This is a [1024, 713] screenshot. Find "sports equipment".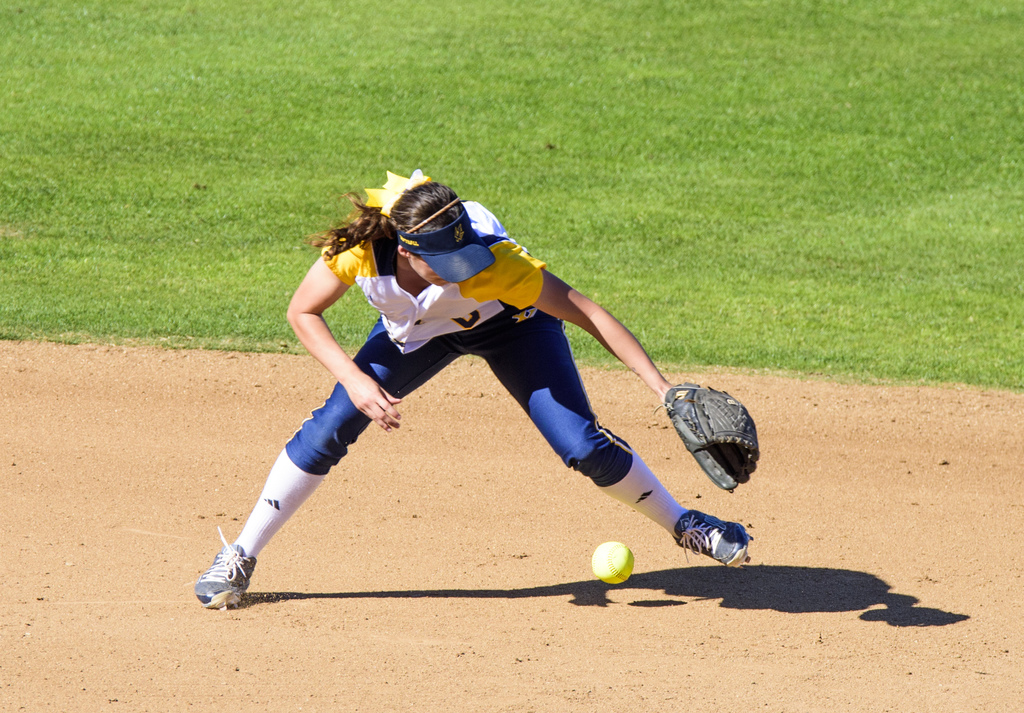
Bounding box: locate(194, 526, 257, 610).
